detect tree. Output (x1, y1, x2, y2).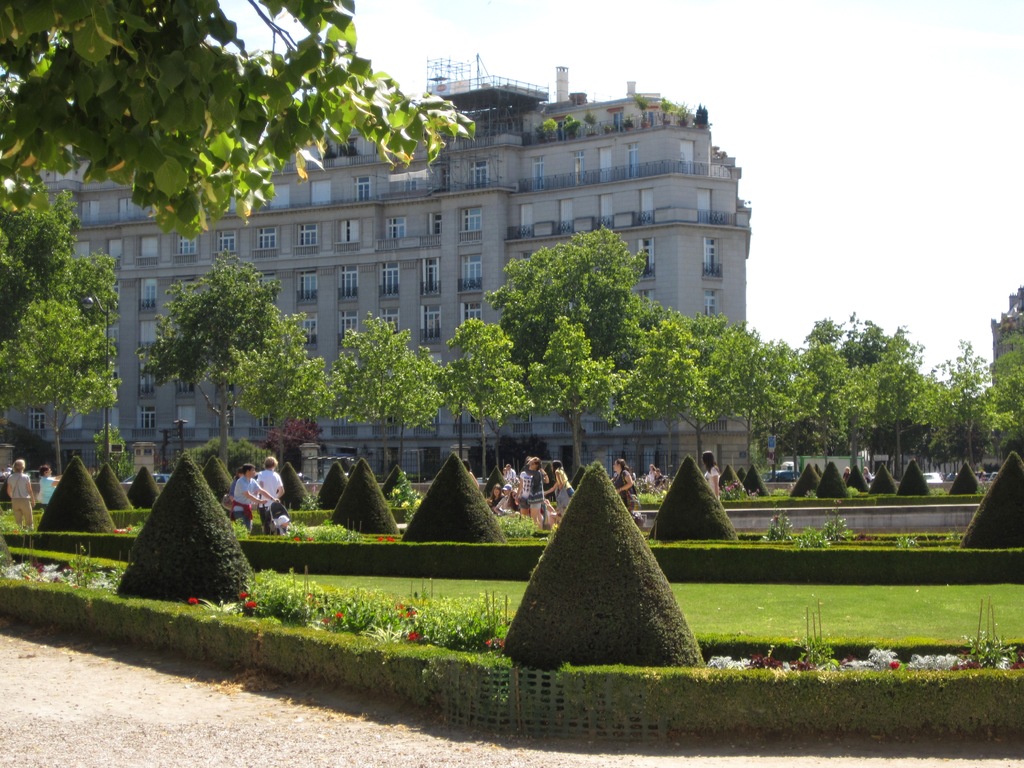
(440, 315, 536, 483).
